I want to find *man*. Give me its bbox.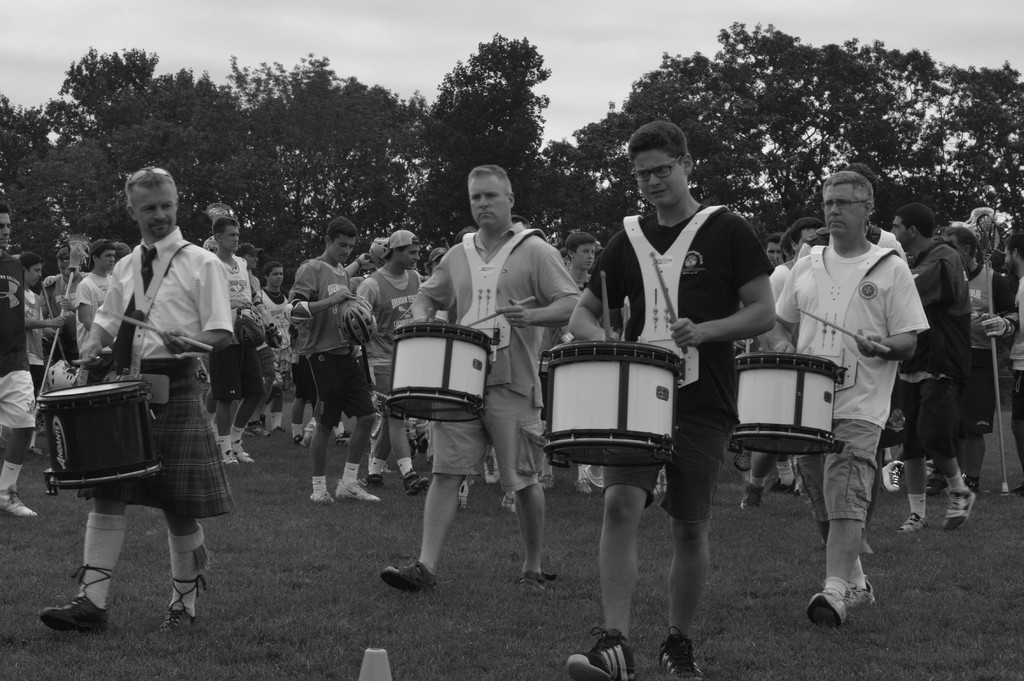
763 170 931 625.
